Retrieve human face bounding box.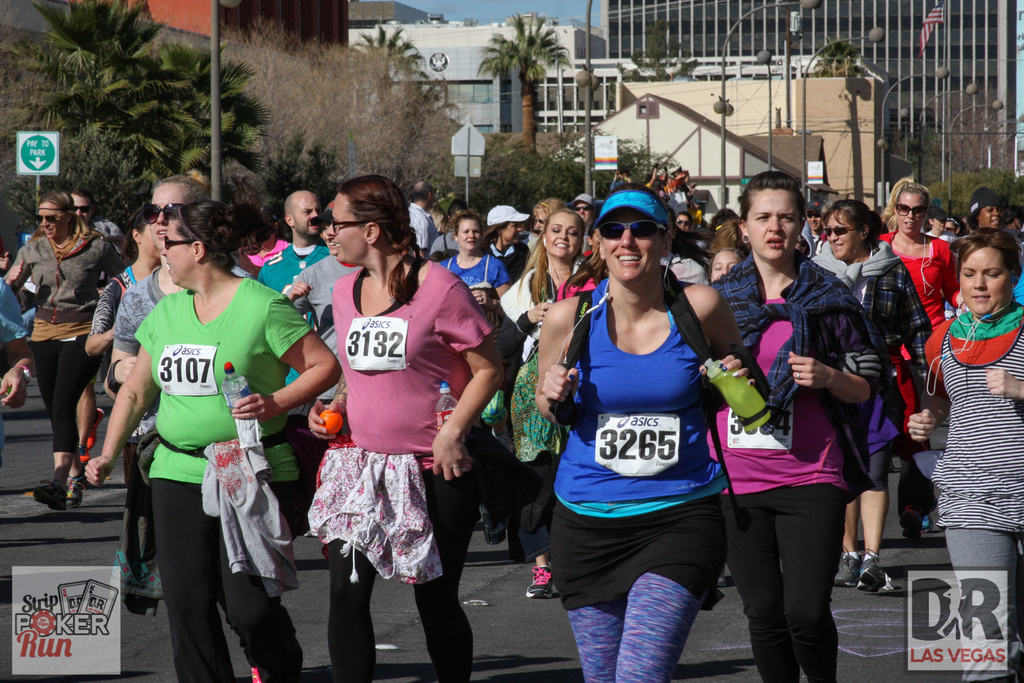
Bounding box: pyautogui.locateOnScreen(328, 186, 370, 265).
